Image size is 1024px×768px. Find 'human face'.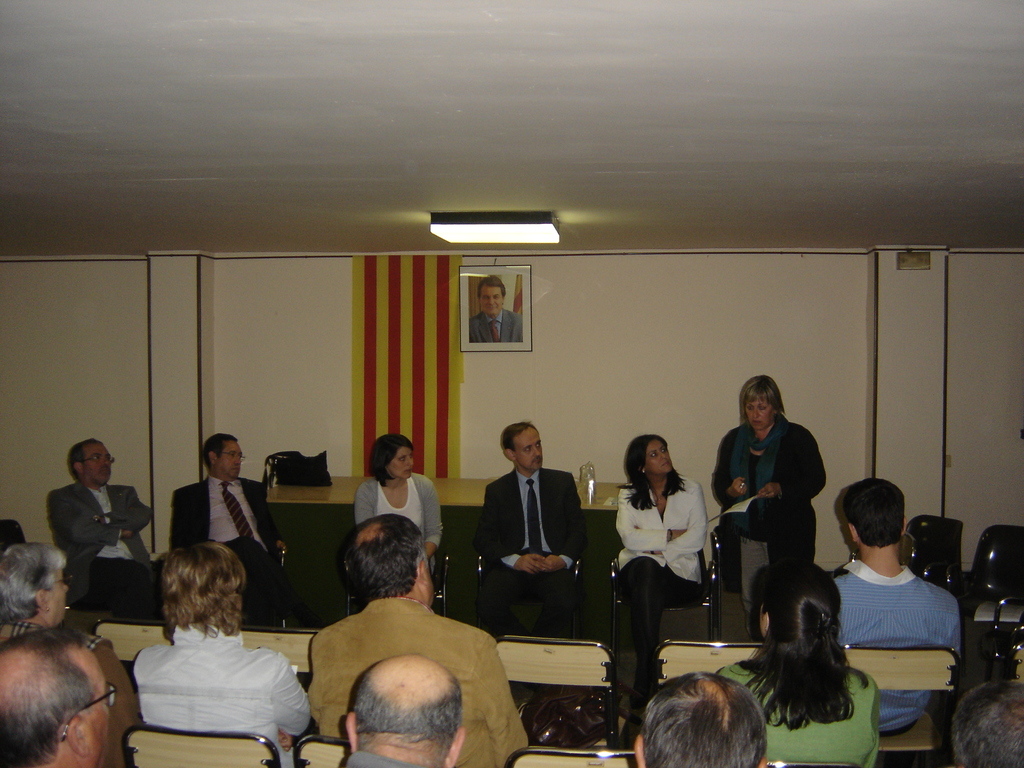
detection(82, 442, 112, 484).
